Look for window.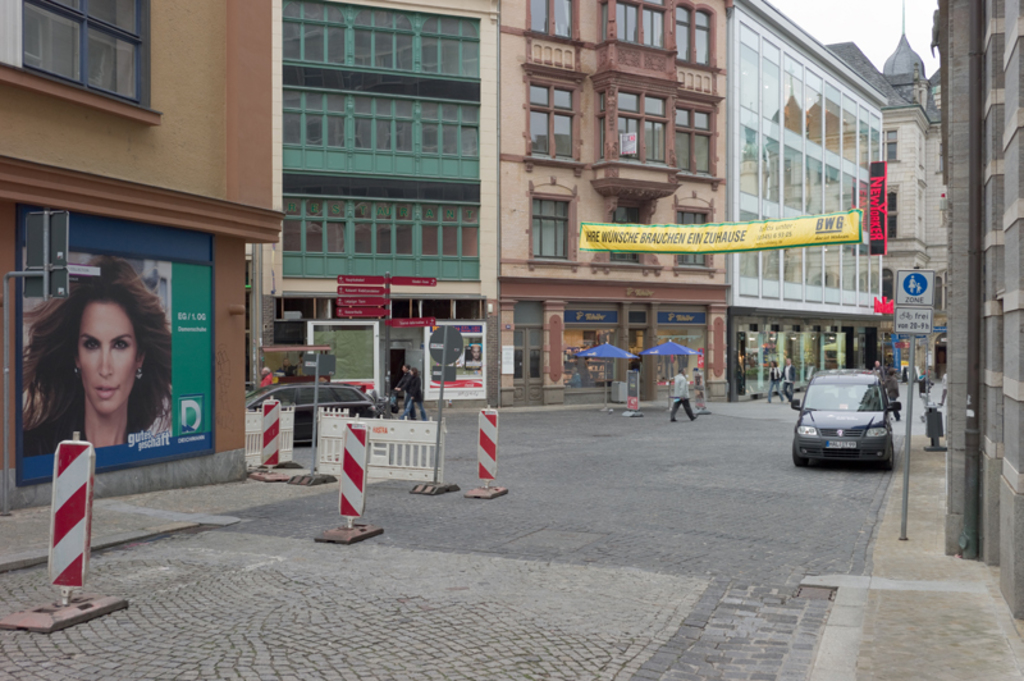
Found: 844, 96, 860, 174.
